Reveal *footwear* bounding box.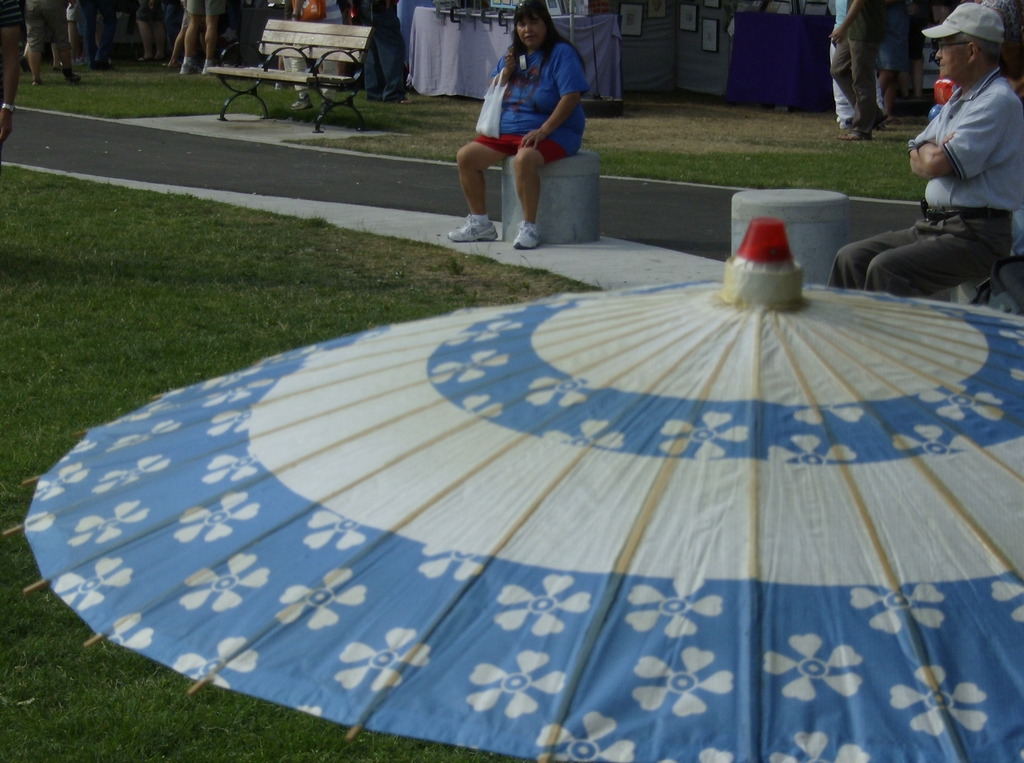
Revealed: left=446, top=215, right=496, bottom=240.
